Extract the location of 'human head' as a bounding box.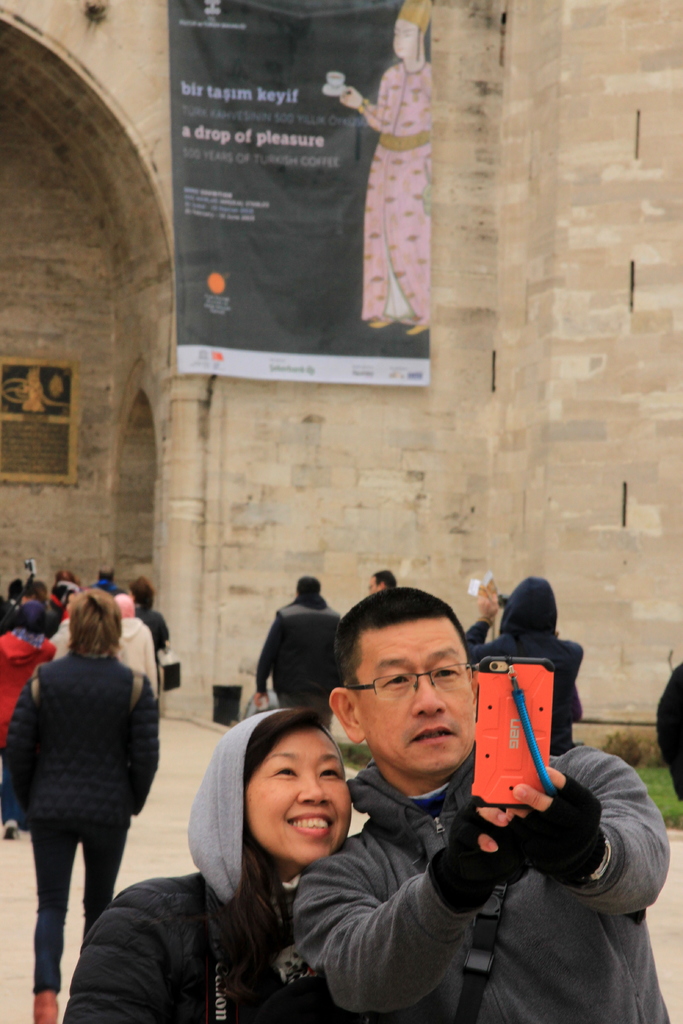
(24,581,47,598).
